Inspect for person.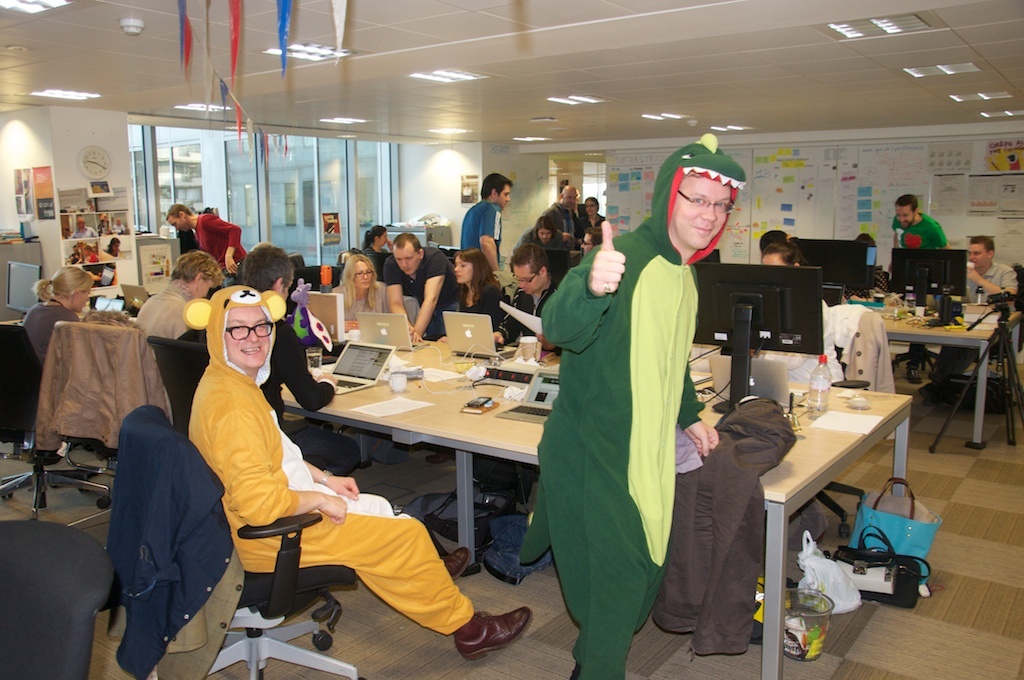
Inspection: x1=957 y1=236 x2=1023 y2=342.
